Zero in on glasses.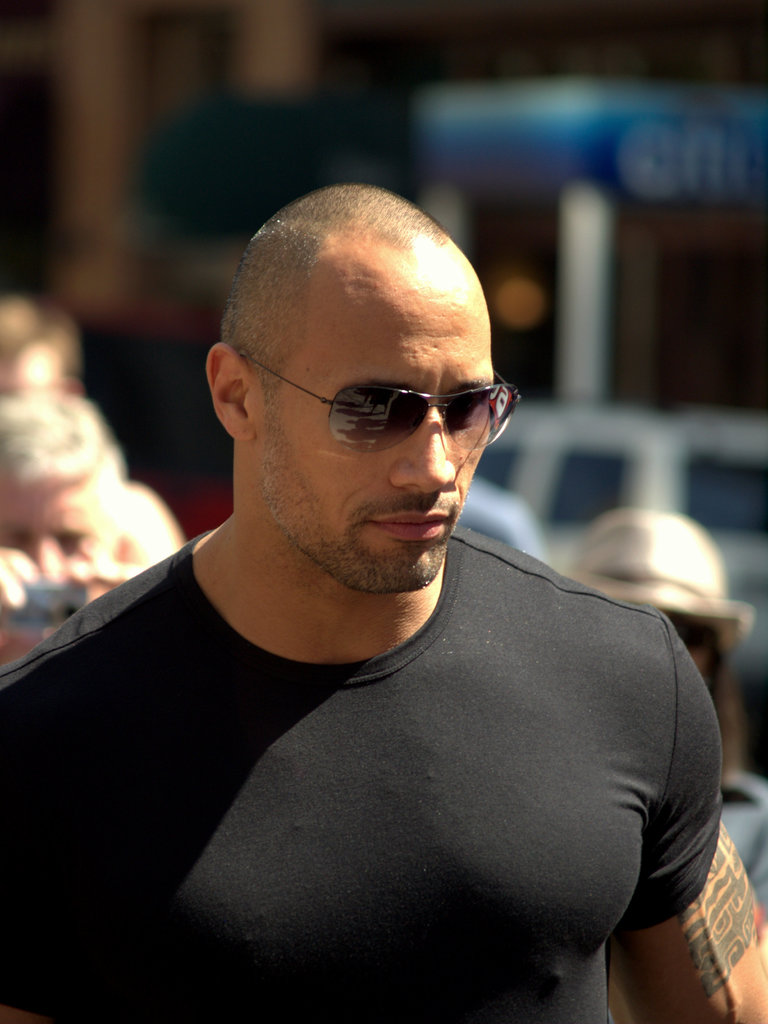
Zeroed in: {"x1": 225, "y1": 344, "x2": 523, "y2": 454}.
